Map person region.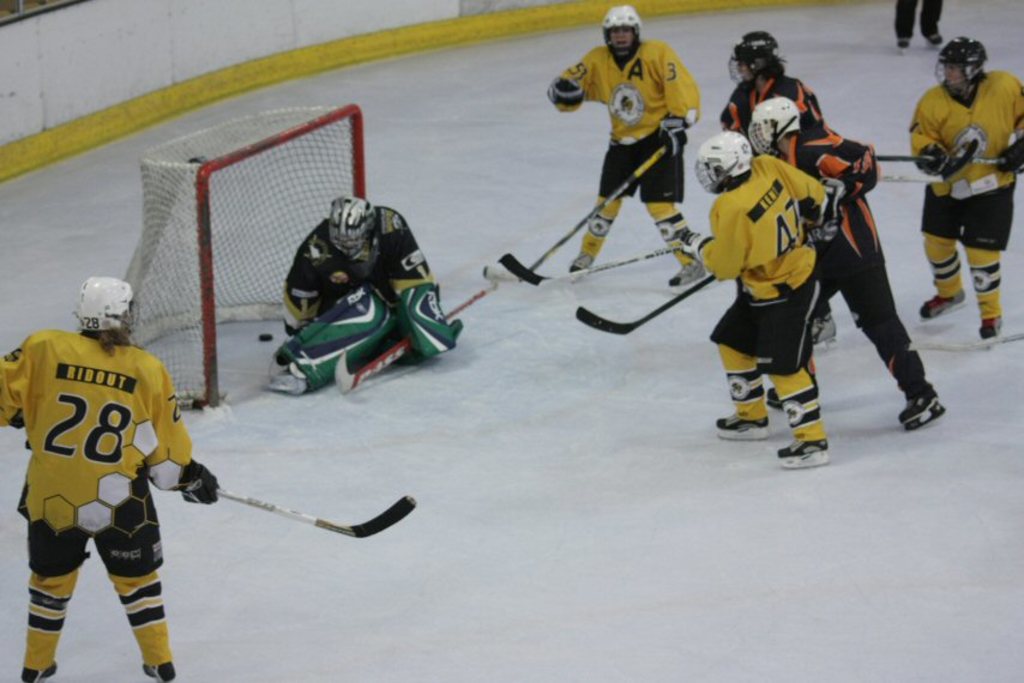
Mapped to select_region(279, 199, 454, 331).
